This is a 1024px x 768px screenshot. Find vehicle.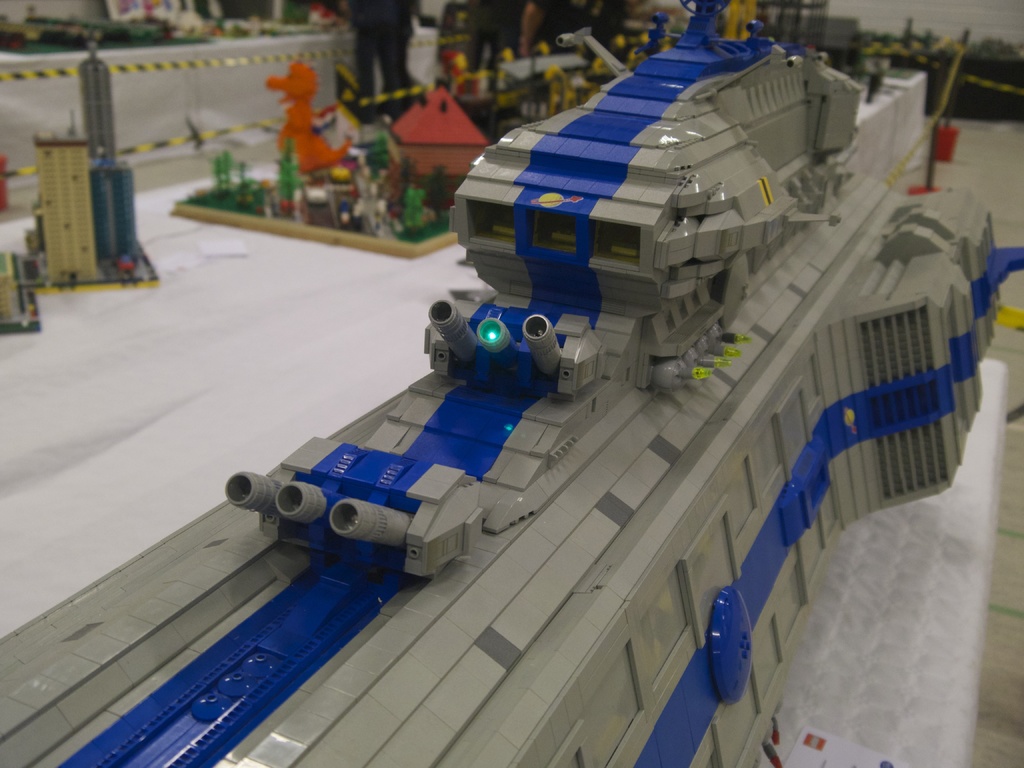
Bounding box: <bbox>858, 16, 1023, 122</bbox>.
